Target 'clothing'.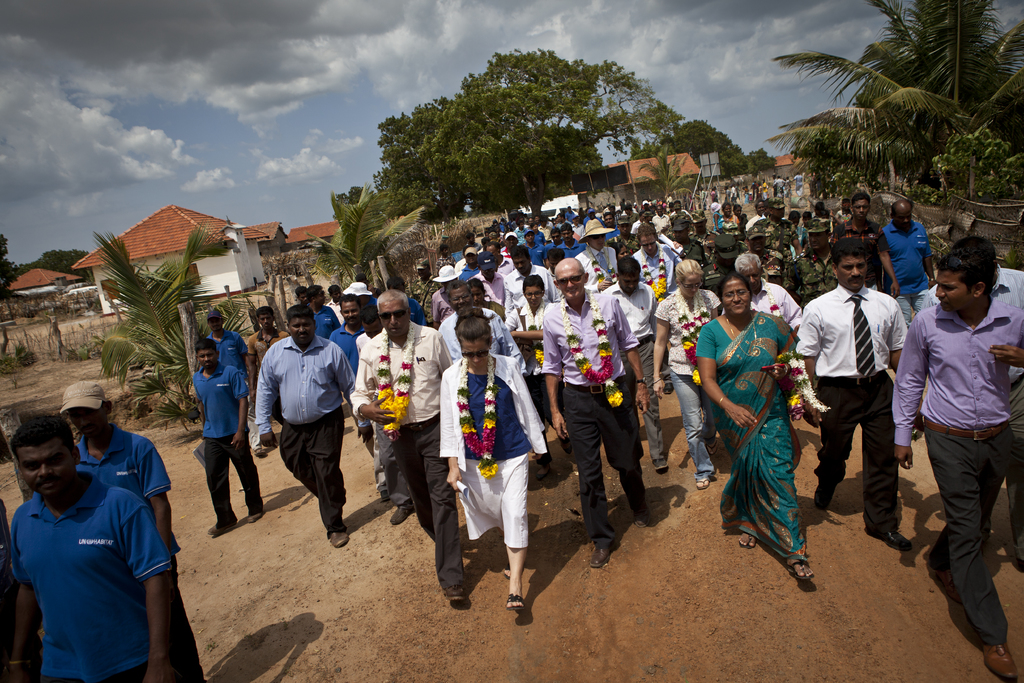
Target region: 659,275,723,460.
